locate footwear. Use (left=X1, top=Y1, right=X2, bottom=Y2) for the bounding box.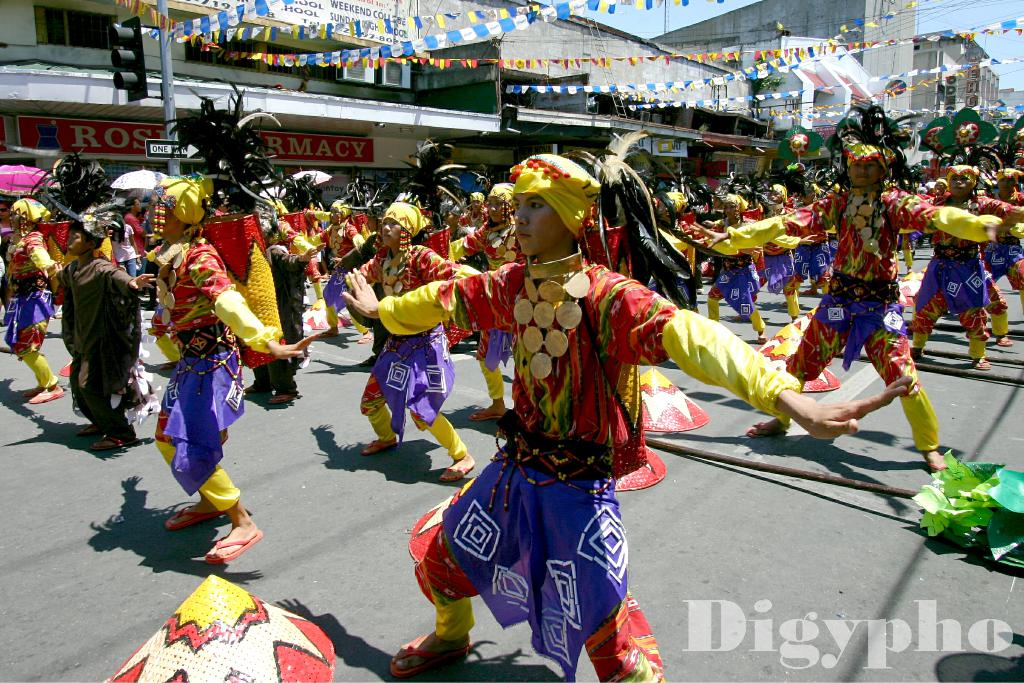
(left=384, top=634, right=468, bottom=682).
